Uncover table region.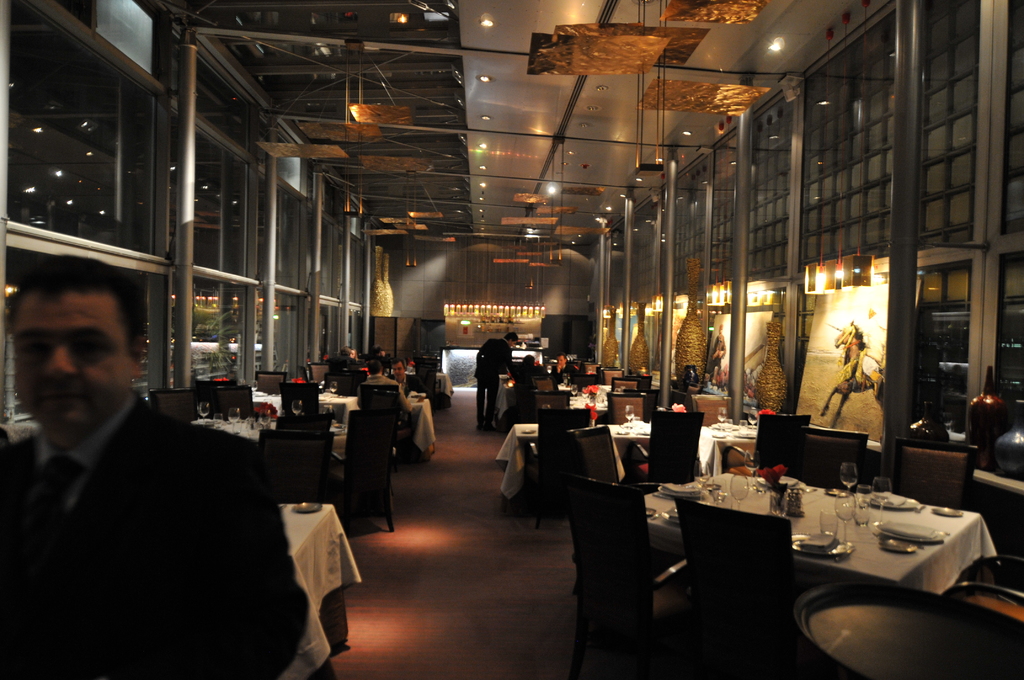
Uncovered: pyautogui.locateOnScreen(695, 424, 754, 476).
